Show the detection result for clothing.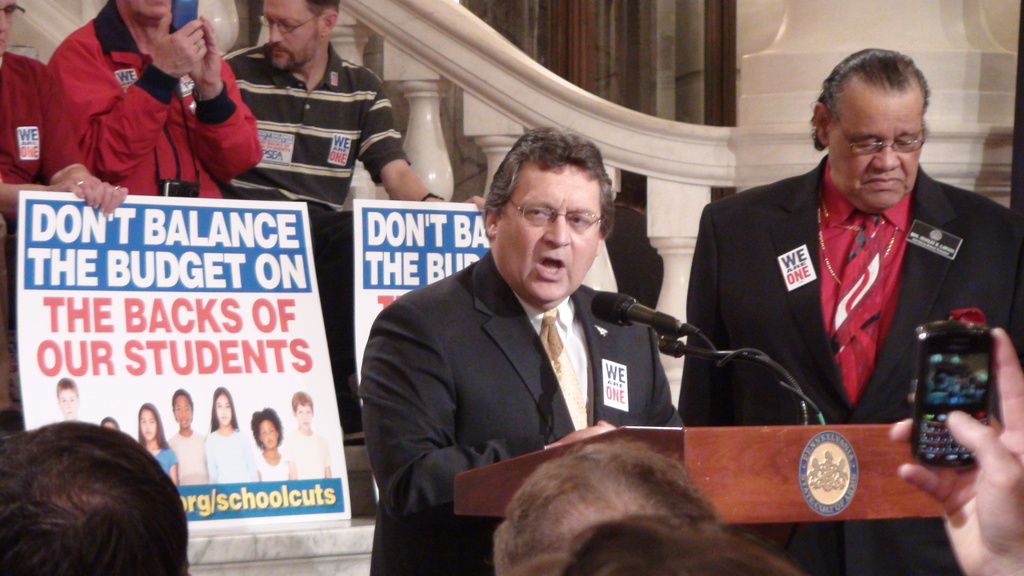
(204,426,260,483).
